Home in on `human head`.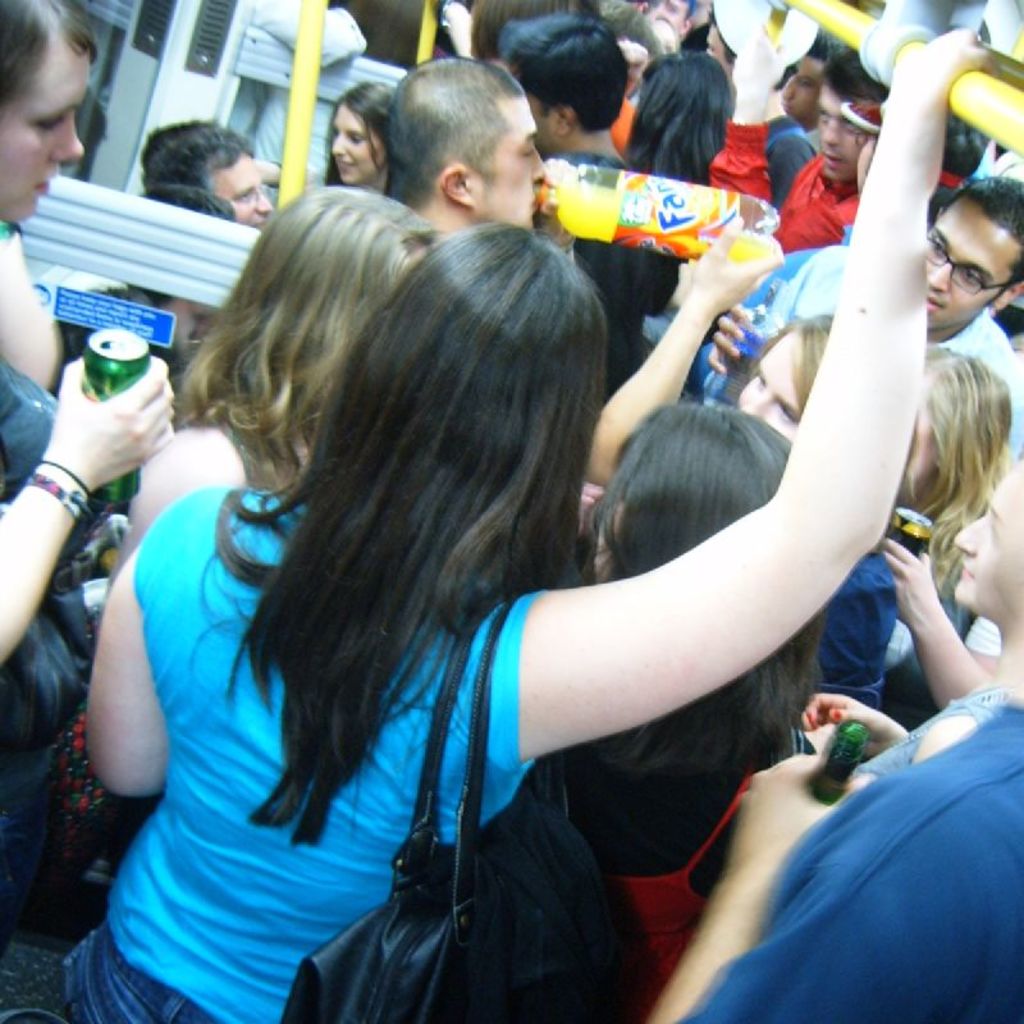
Homed in at 214, 186, 438, 430.
